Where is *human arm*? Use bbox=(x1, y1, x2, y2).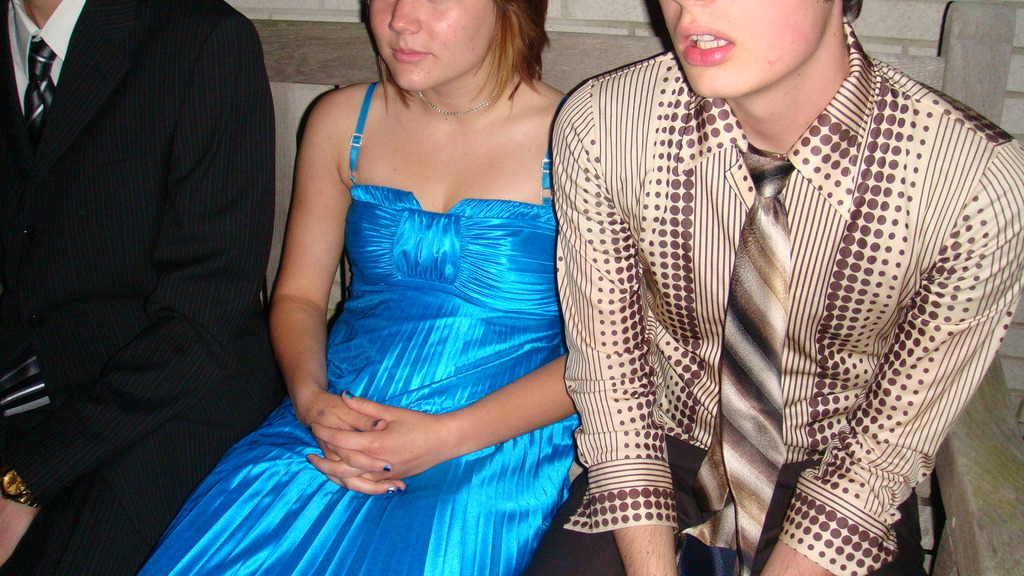
bbox=(552, 86, 680, 575).
